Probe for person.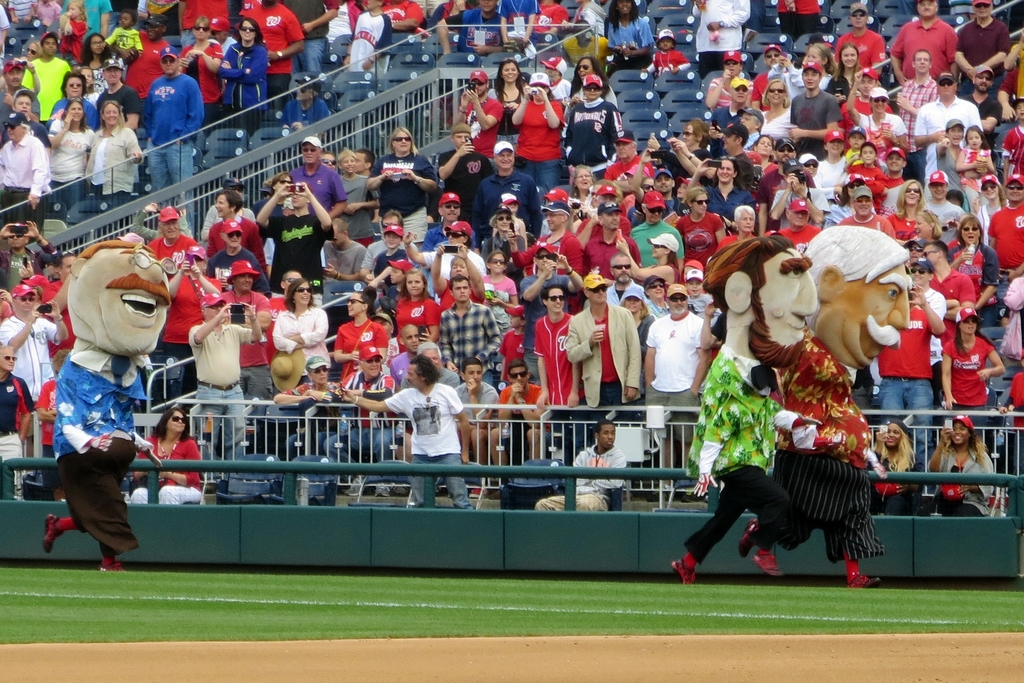
Probe result: bbox(506, 71, 560, 208).
